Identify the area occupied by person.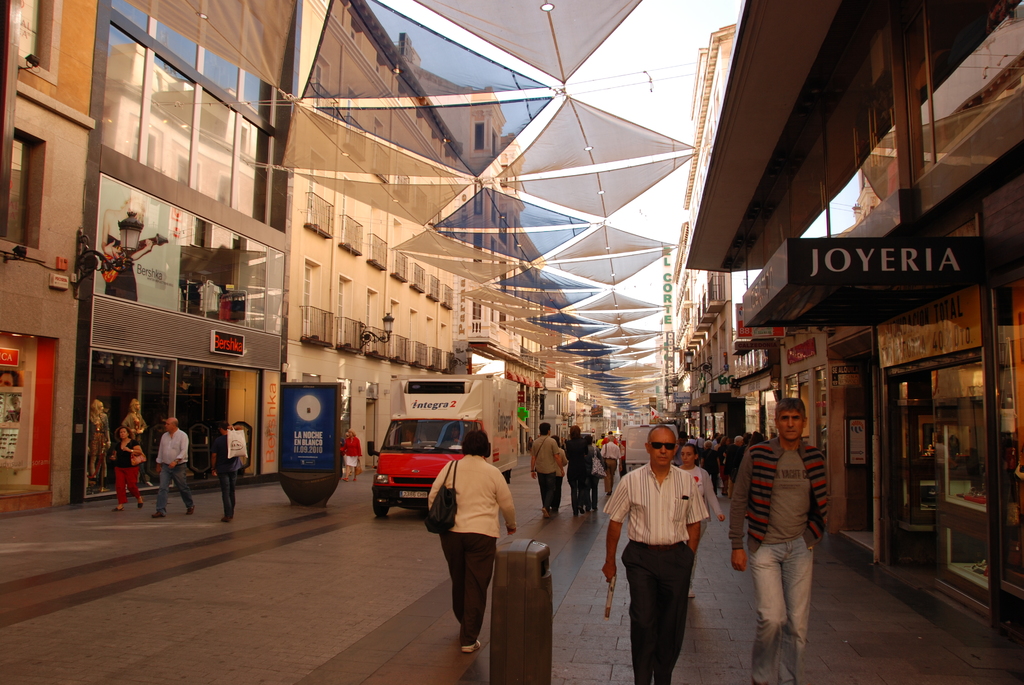
Area: (x1=0, y1=368, x2=21, y2=387).
